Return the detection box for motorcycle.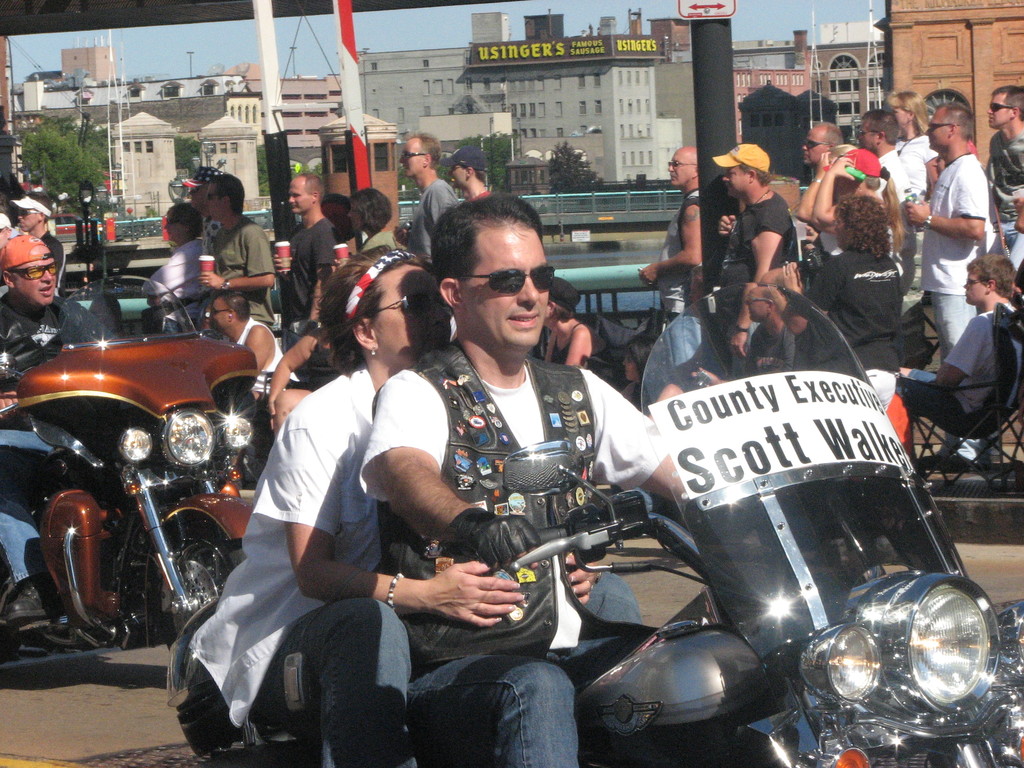
[157, 282, 1023, 767].
